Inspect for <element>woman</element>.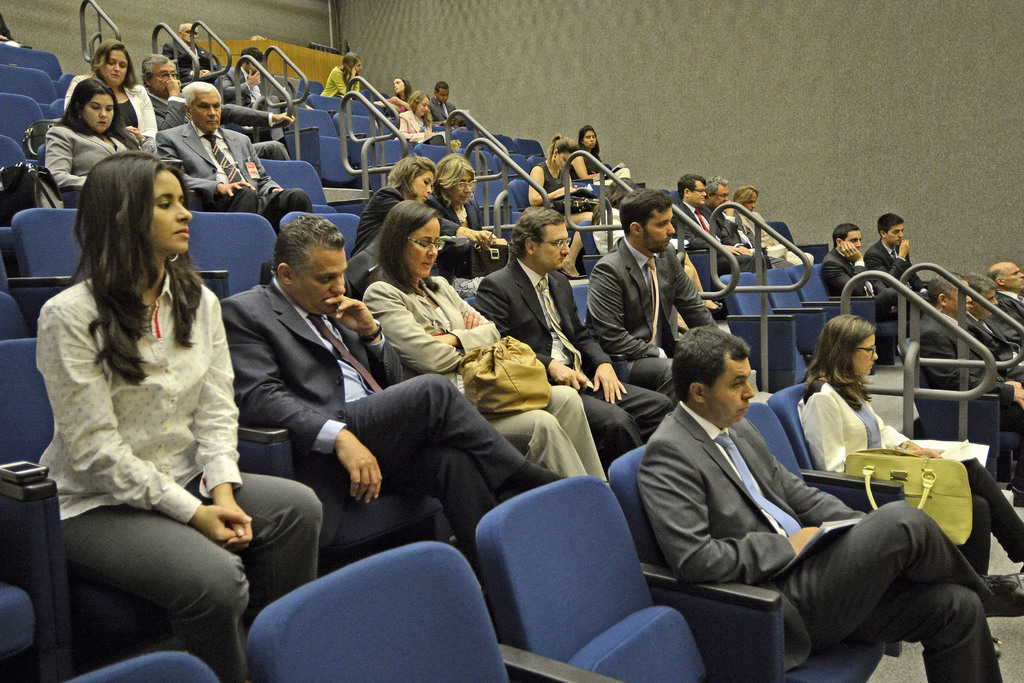
Inspection: box=[801, 308, 1023, 566].
